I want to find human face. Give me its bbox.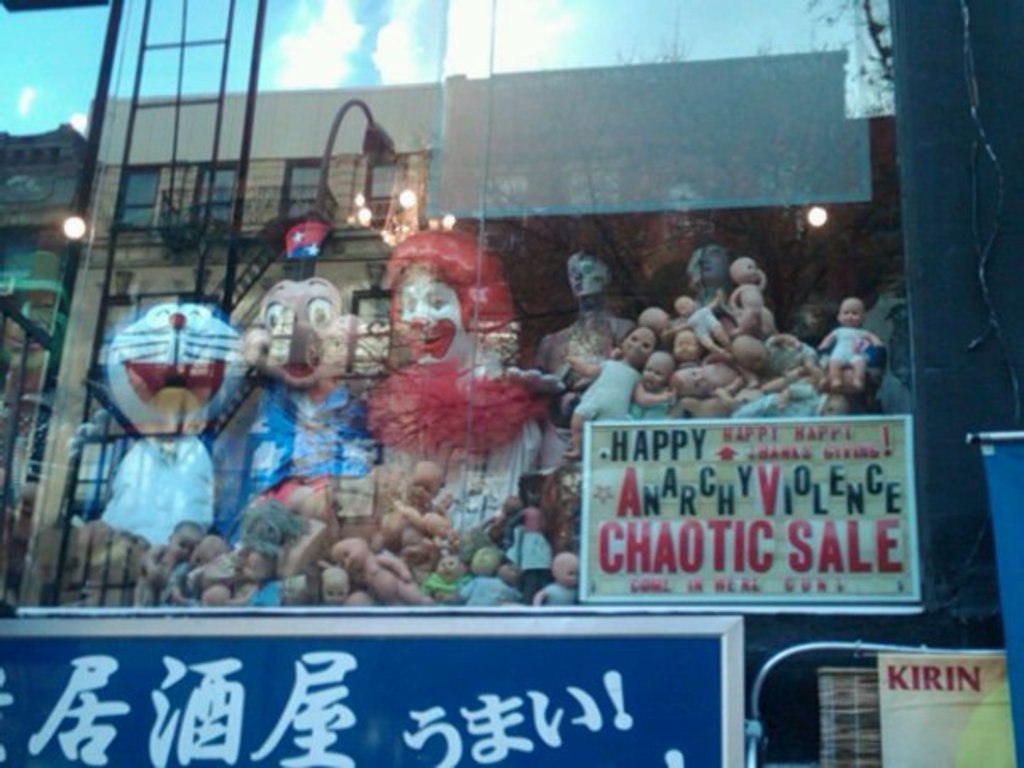
327, 539, 365, 570.
